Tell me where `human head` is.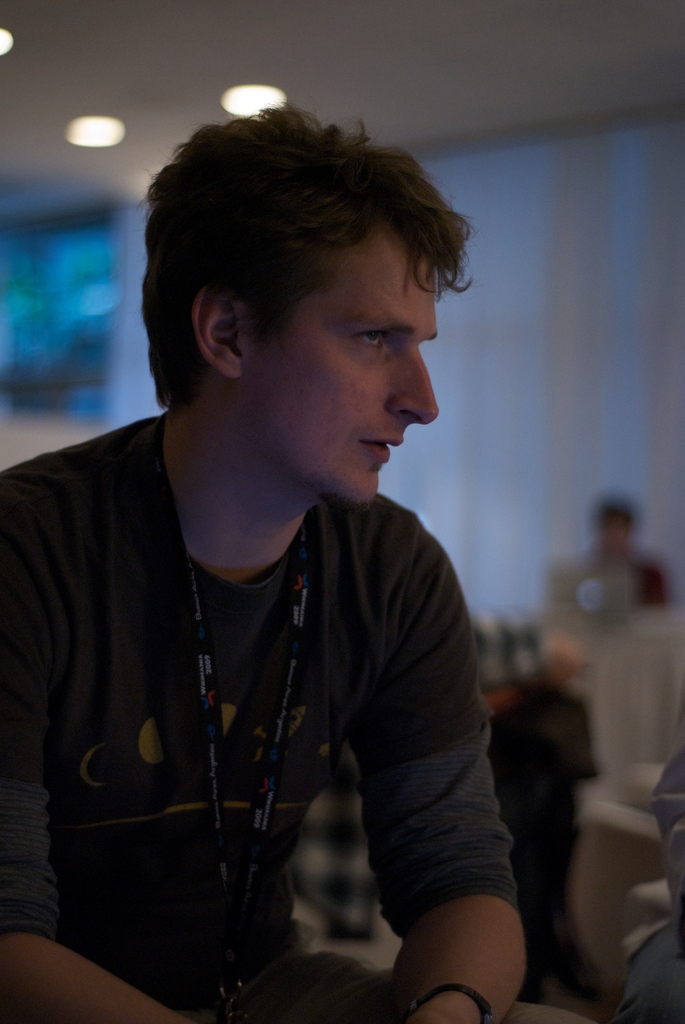
`human head` is at [591,491,636,552].
